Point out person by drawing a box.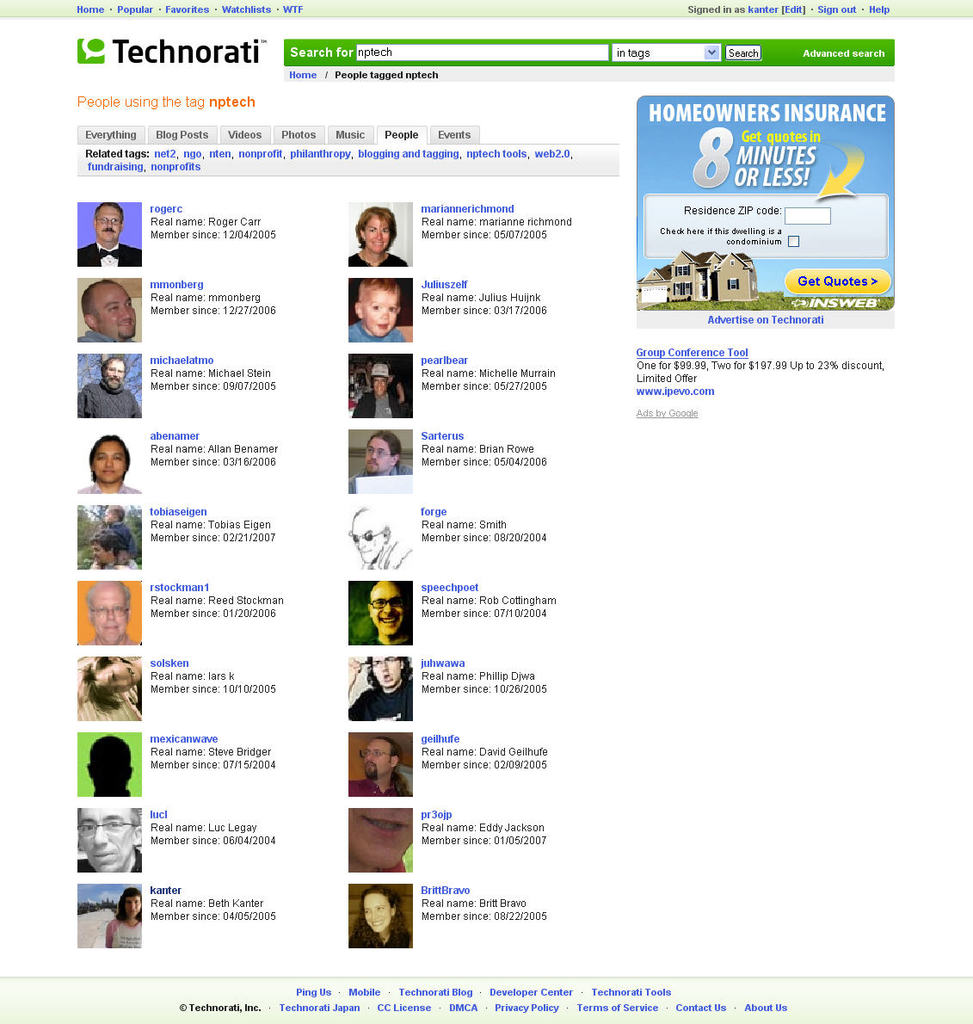
<bbox>357, 575, 404, 647</bbox>.
